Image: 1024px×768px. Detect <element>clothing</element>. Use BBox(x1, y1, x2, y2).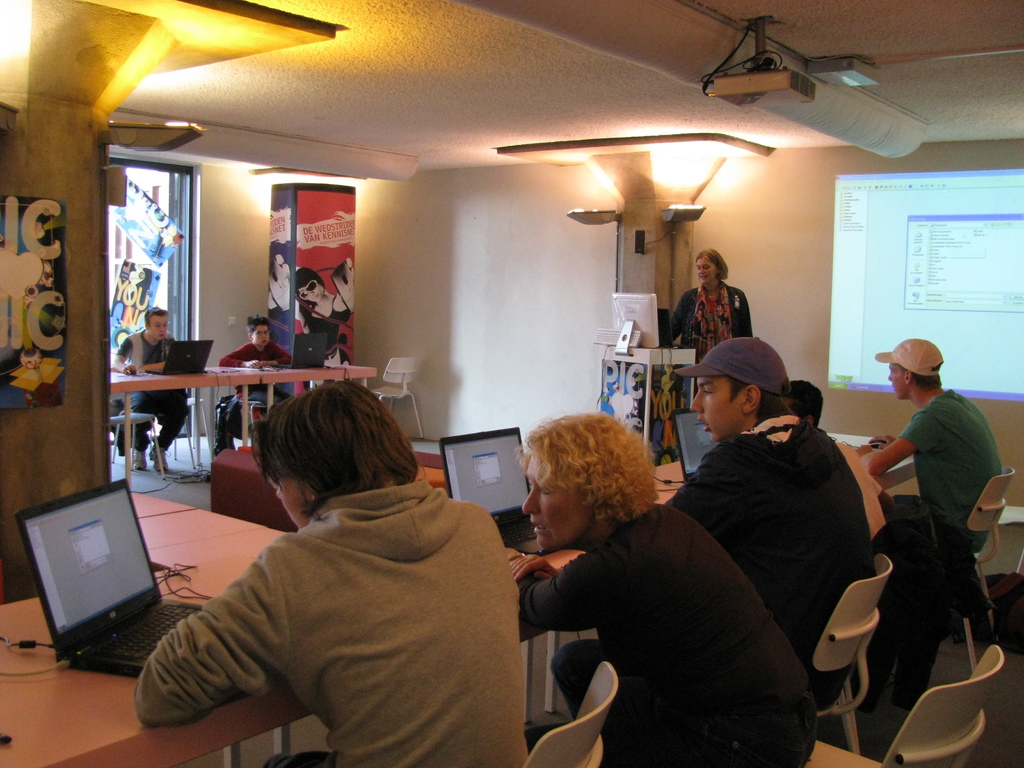
BBox(133, 477, 529, 766).
